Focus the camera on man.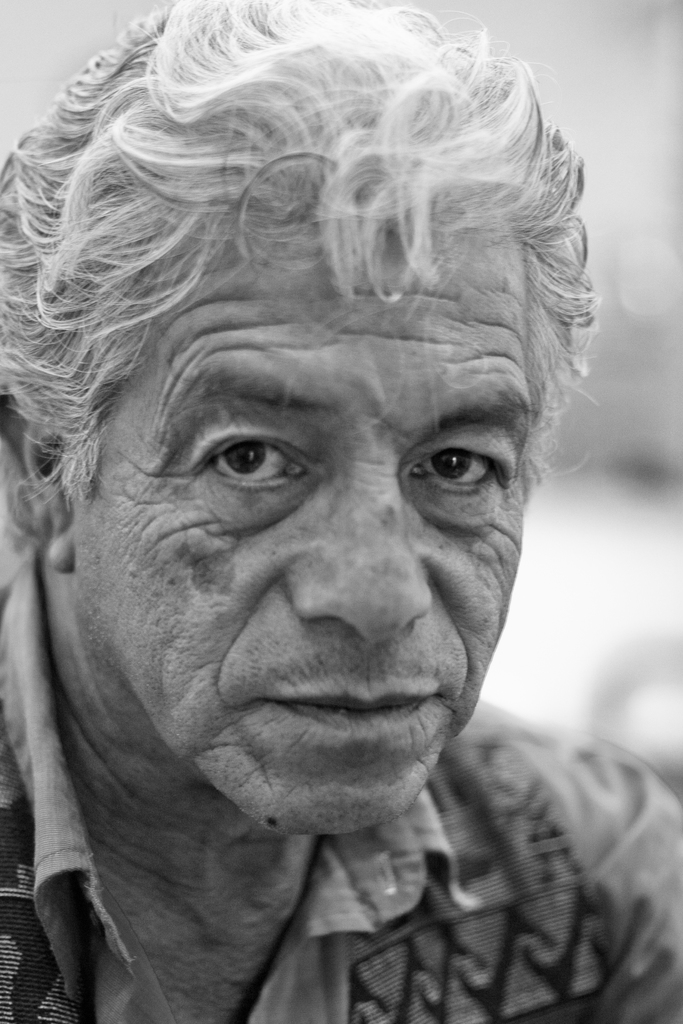
Focus region: pyautogui.locateOnScreen(0, 60, 682, 1023).
